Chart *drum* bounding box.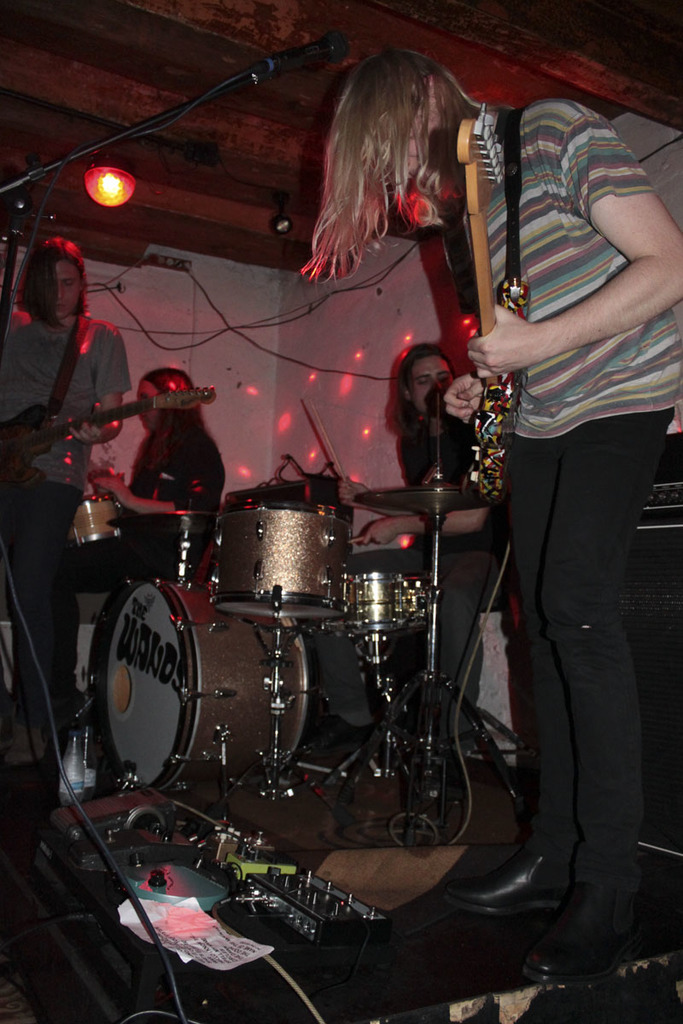
Charted: [x1=350, y1=573, x2=435, y2=637].
